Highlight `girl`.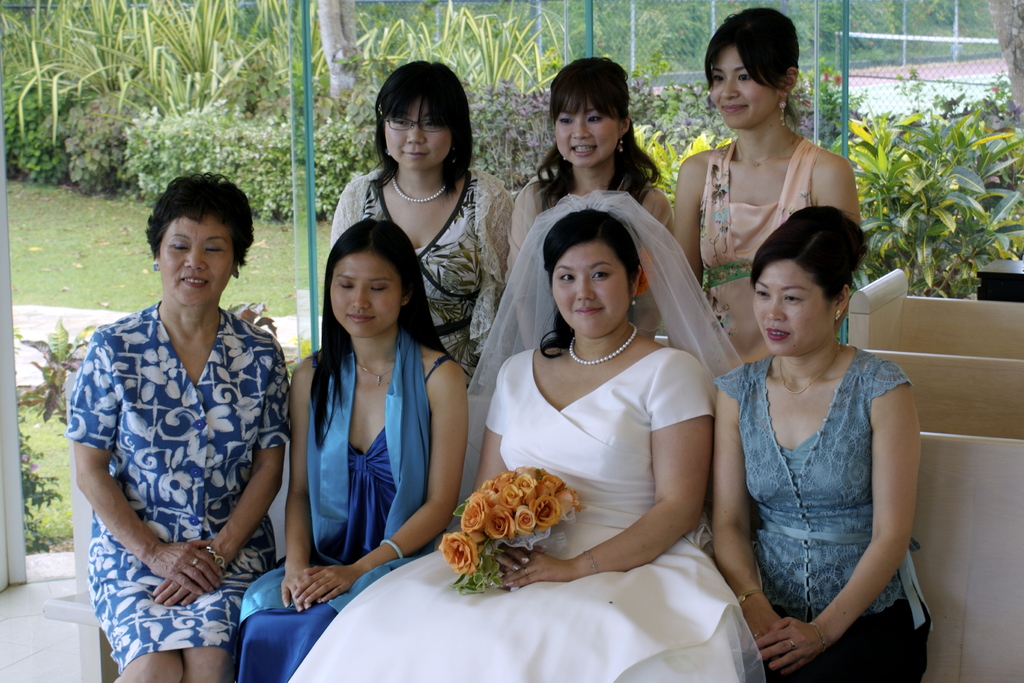
Highlighted region: region(672, 8, 862, 378).
